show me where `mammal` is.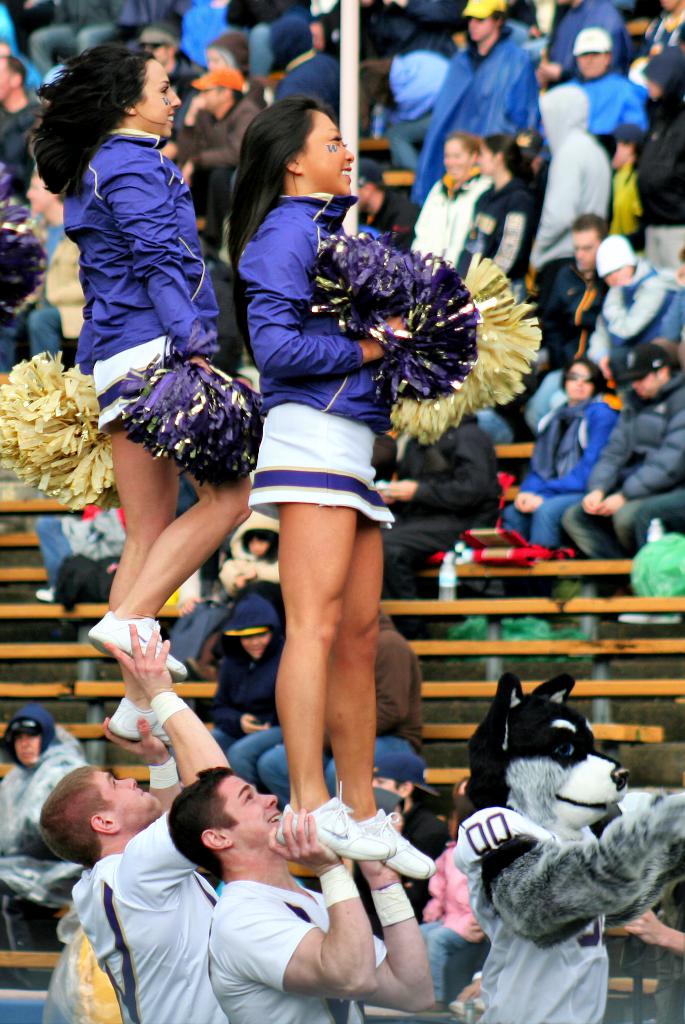
`mammal` is at 220:94:436:883.
